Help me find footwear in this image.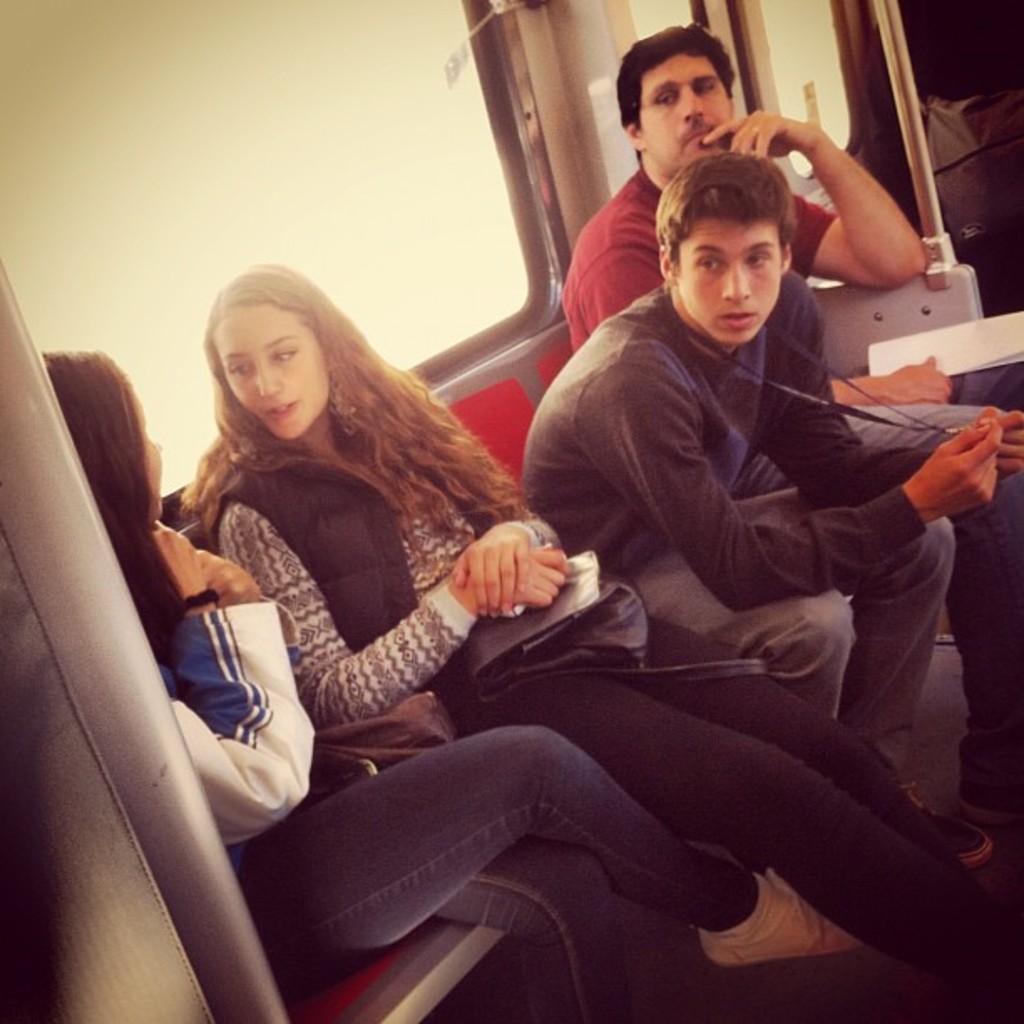
Found it: <box>895,778,994,862</box>.
